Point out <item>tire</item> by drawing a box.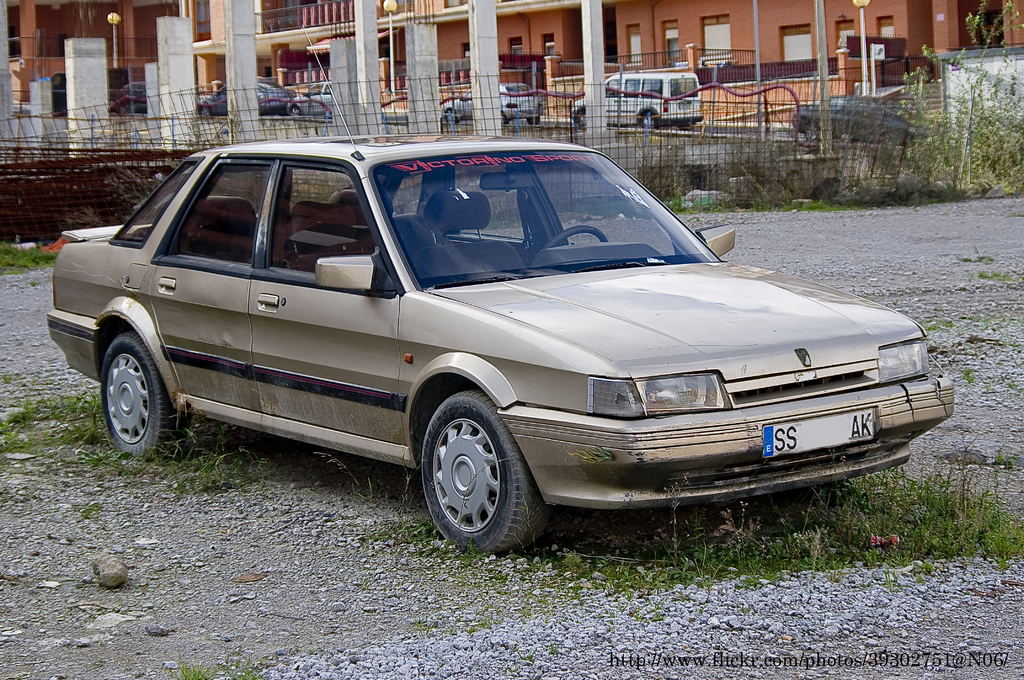
578, 106, 591, 126.
